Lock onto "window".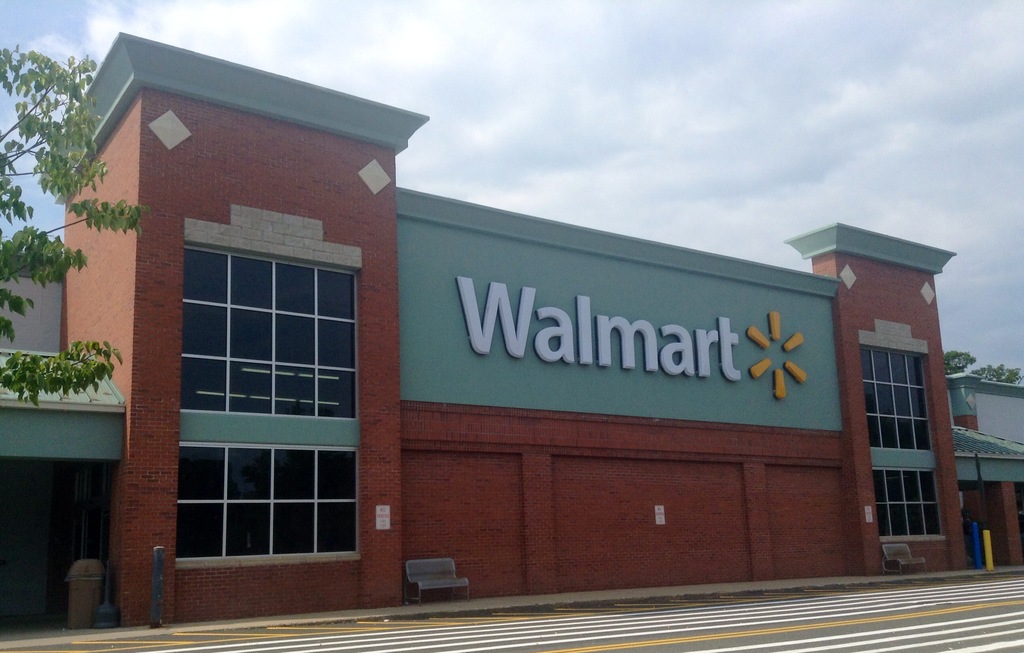
Locked: bbox=(877, 466, 941, 537).
